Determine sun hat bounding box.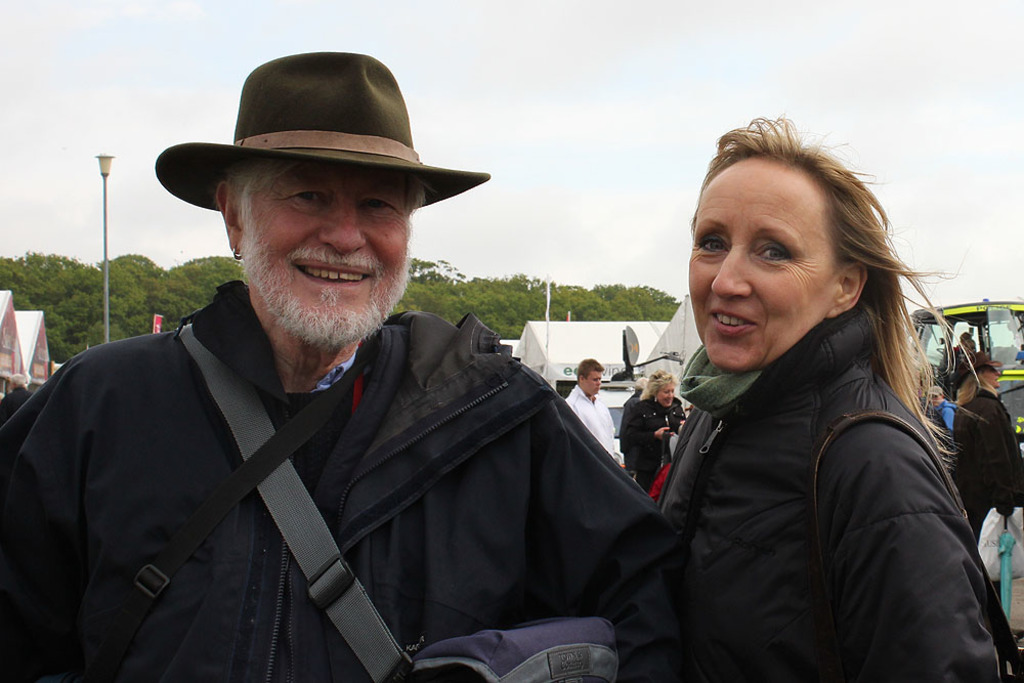
Determined: 629:374:648:391.
